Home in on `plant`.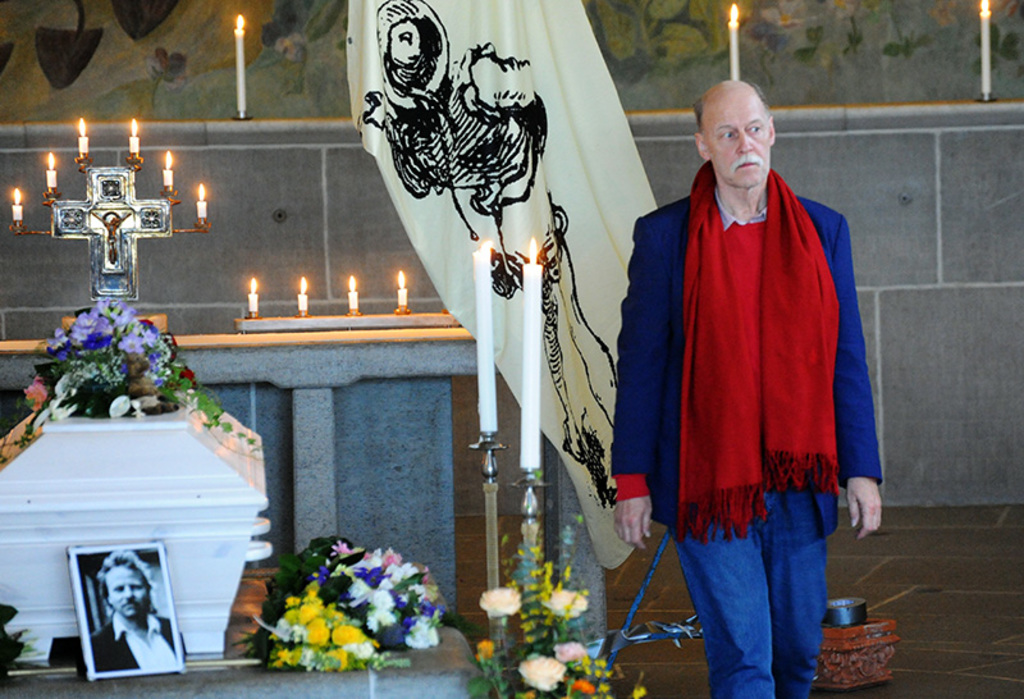
Homed in at 462/526/643/698.
